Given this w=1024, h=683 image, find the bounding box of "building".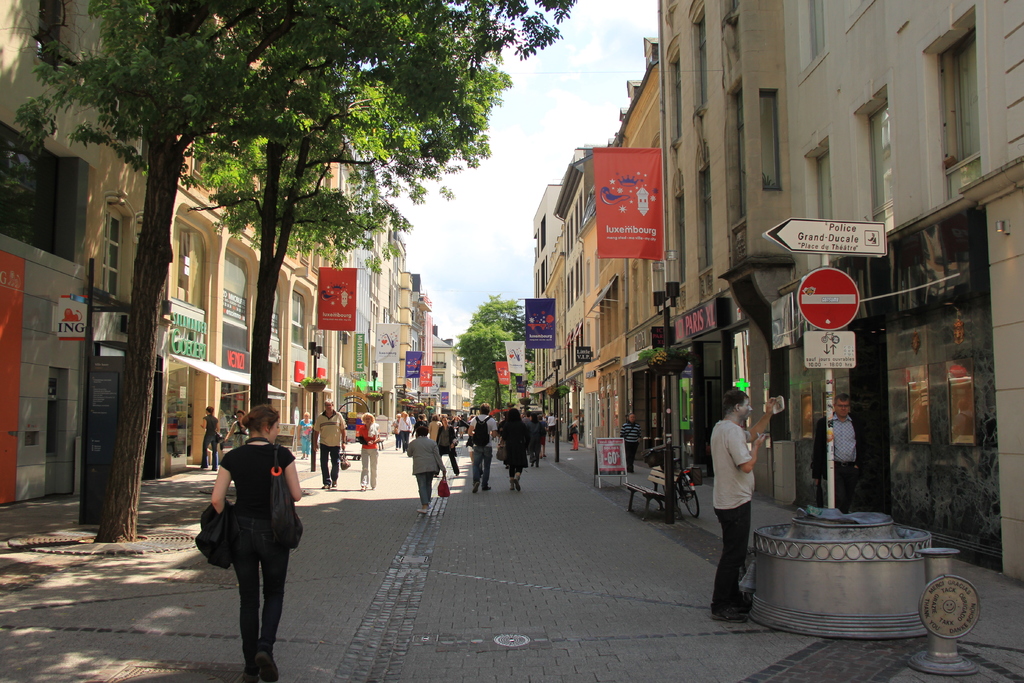
(525,0,1023,607).
